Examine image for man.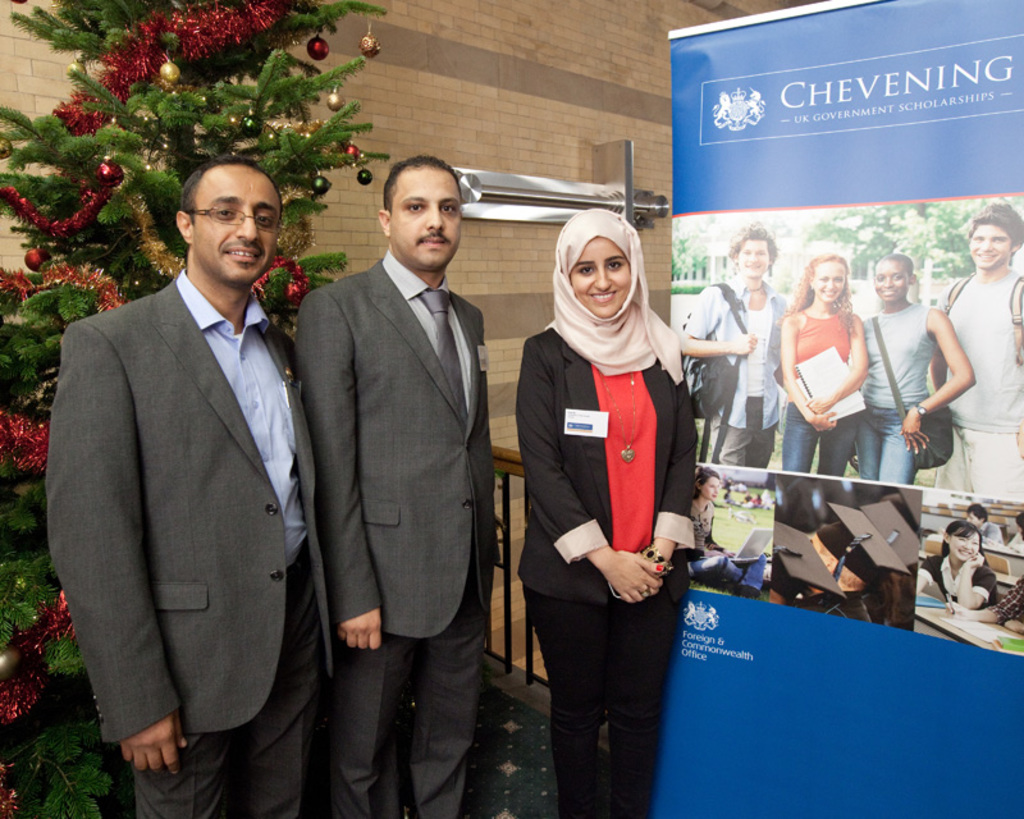
Examination result: left=682, top=224, right=794, bottom=467.
